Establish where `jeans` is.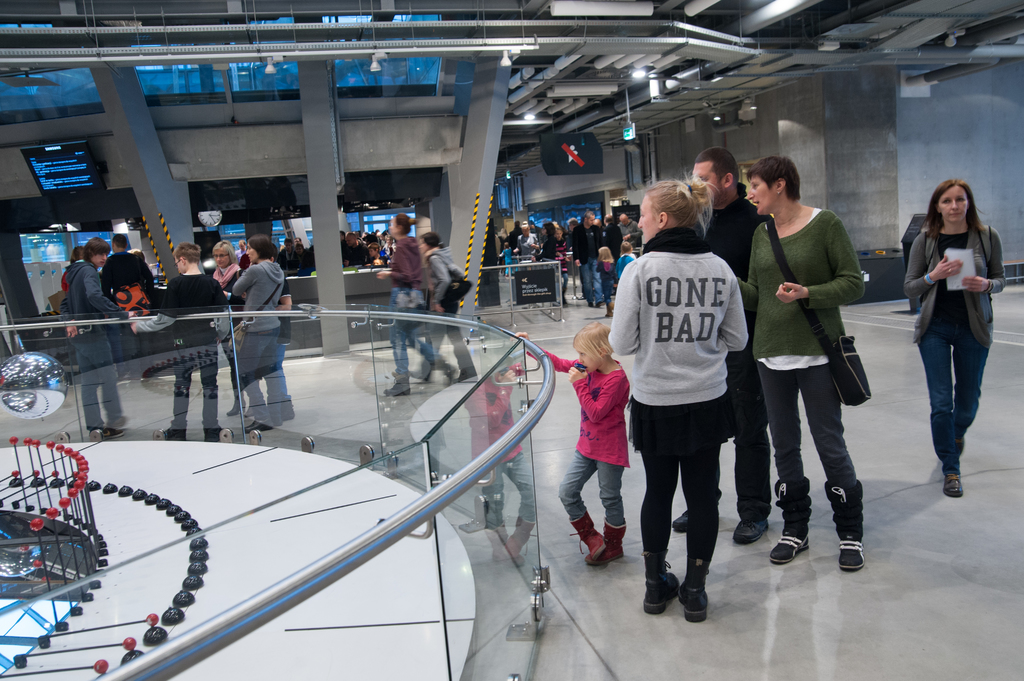
Established at [left=557, top=456, right=620, bottom=524].
